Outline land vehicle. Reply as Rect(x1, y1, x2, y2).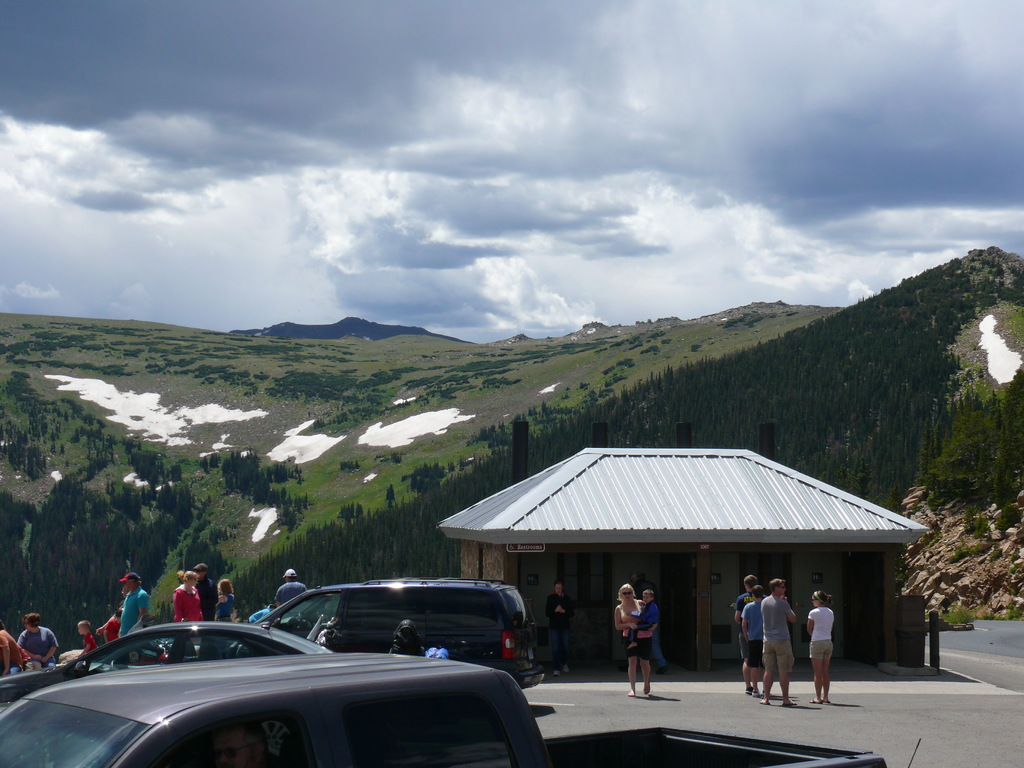
Rect(261, 580, 572, 683).
